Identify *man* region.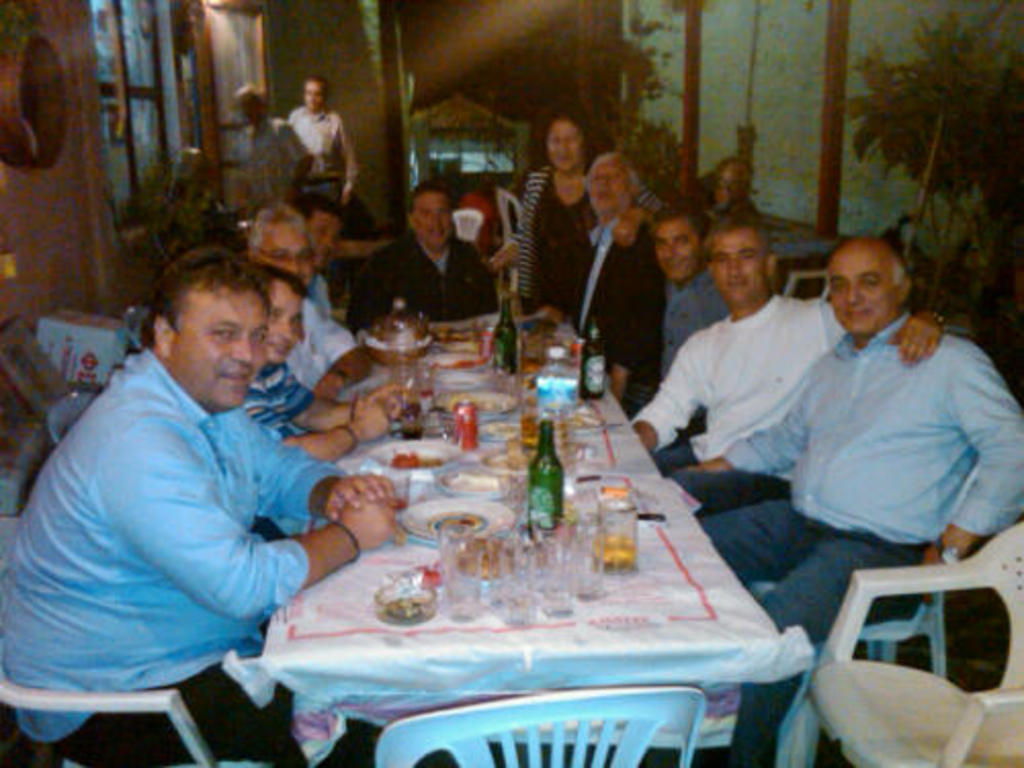
Region: pyautogui.locateOnScreen(238, 264, 399, 473).
